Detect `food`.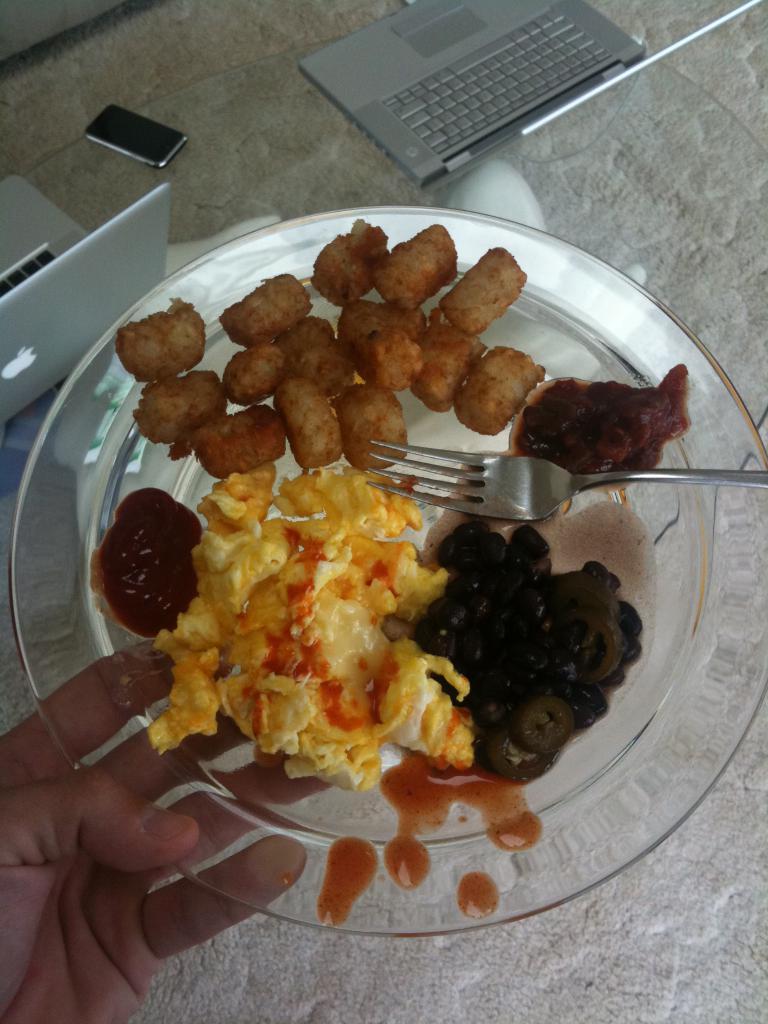
Detected at [left=369, top=221, right=457, bottom=308].
